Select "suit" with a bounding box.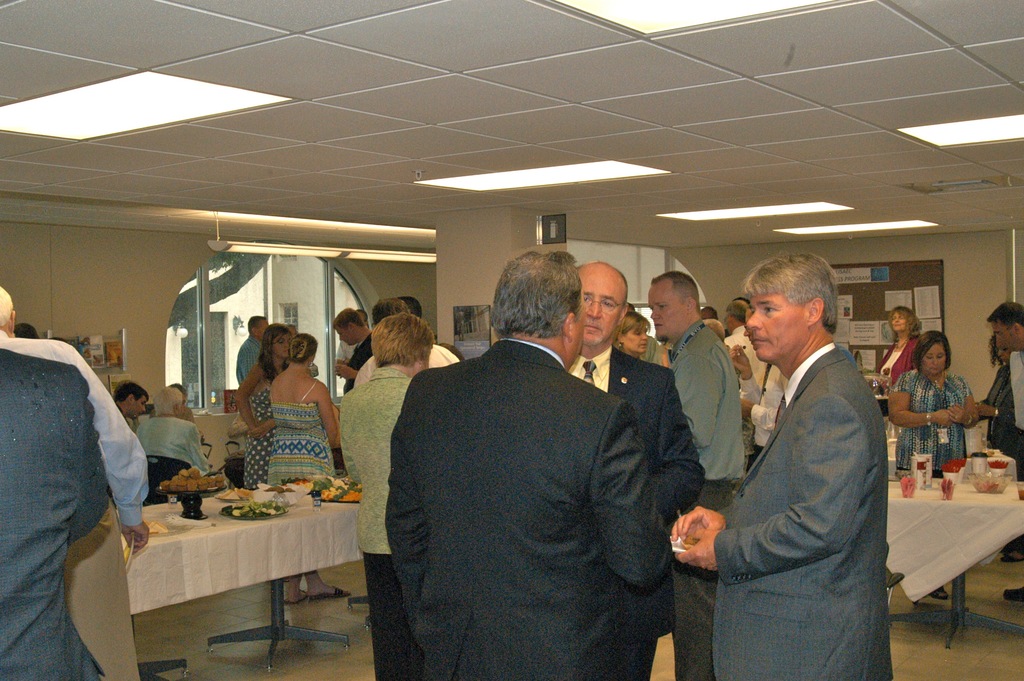
<box>0,349,111,680</box>.
